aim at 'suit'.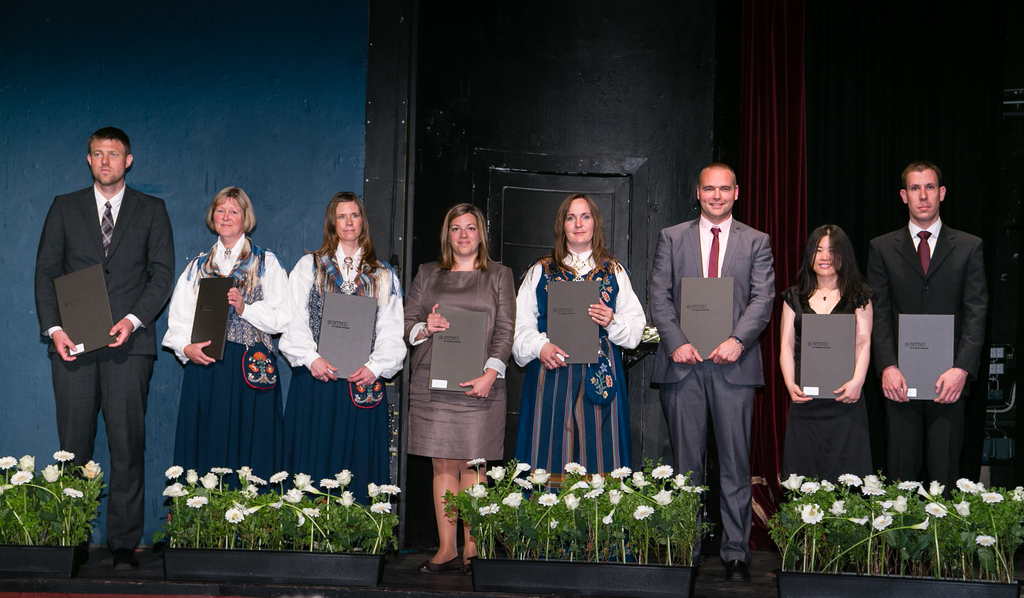
Aimed at left=35, top=131, right=165, bottom=565.
